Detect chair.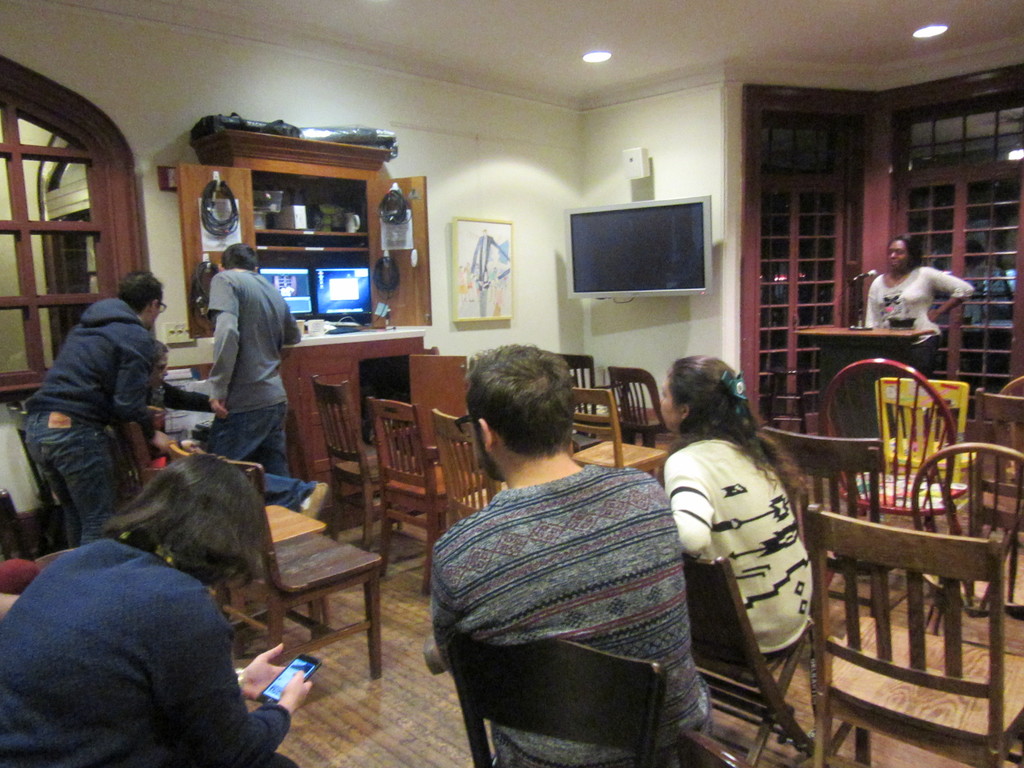
Detected at {"x1": 673, "y1": 733, "x2": 857, "y2": 767}.
